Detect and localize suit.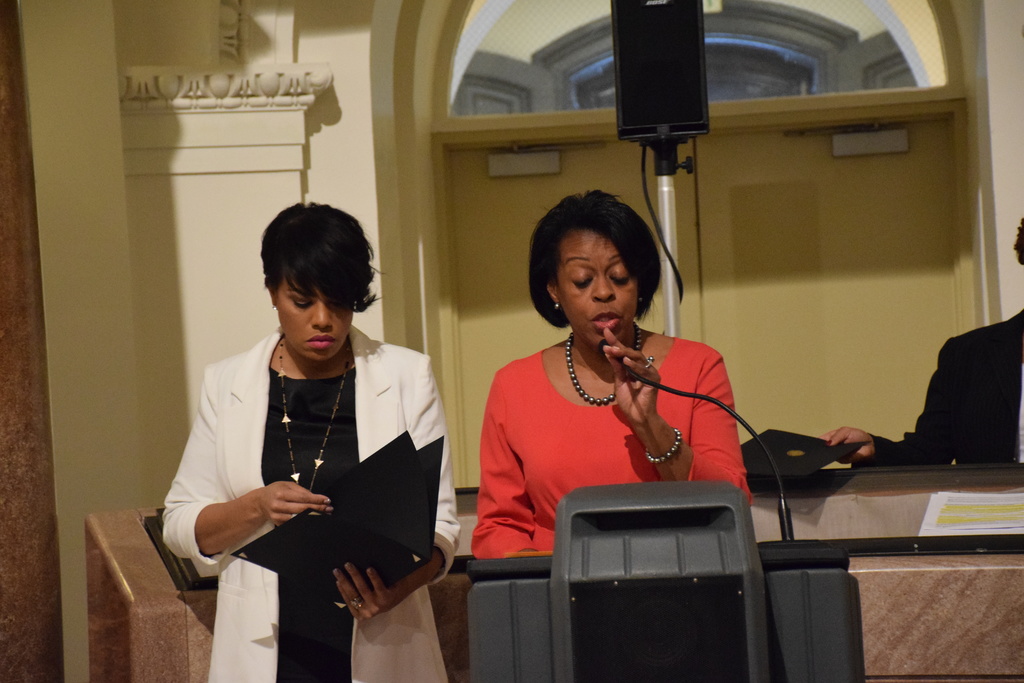
Localized at rect(897, 304, 1021, 487).
